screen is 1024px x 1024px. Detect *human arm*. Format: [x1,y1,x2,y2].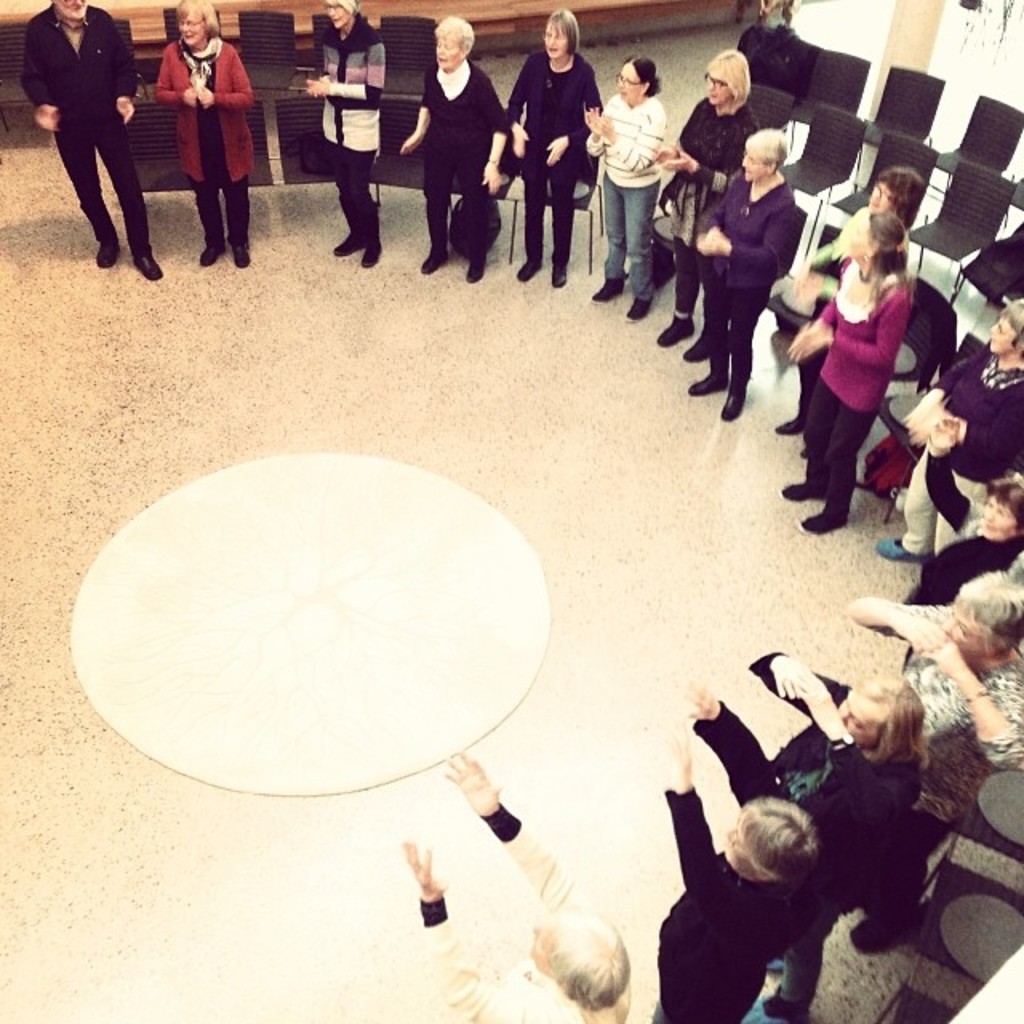
[907,354,989,426].
